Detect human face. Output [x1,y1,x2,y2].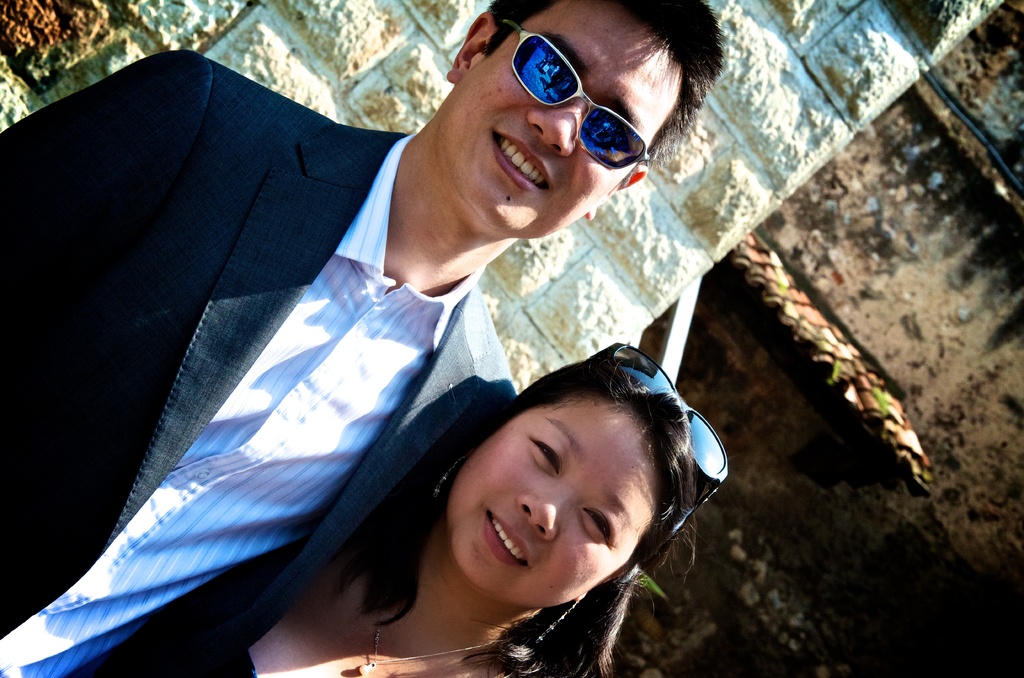
[448,400,658,606].
